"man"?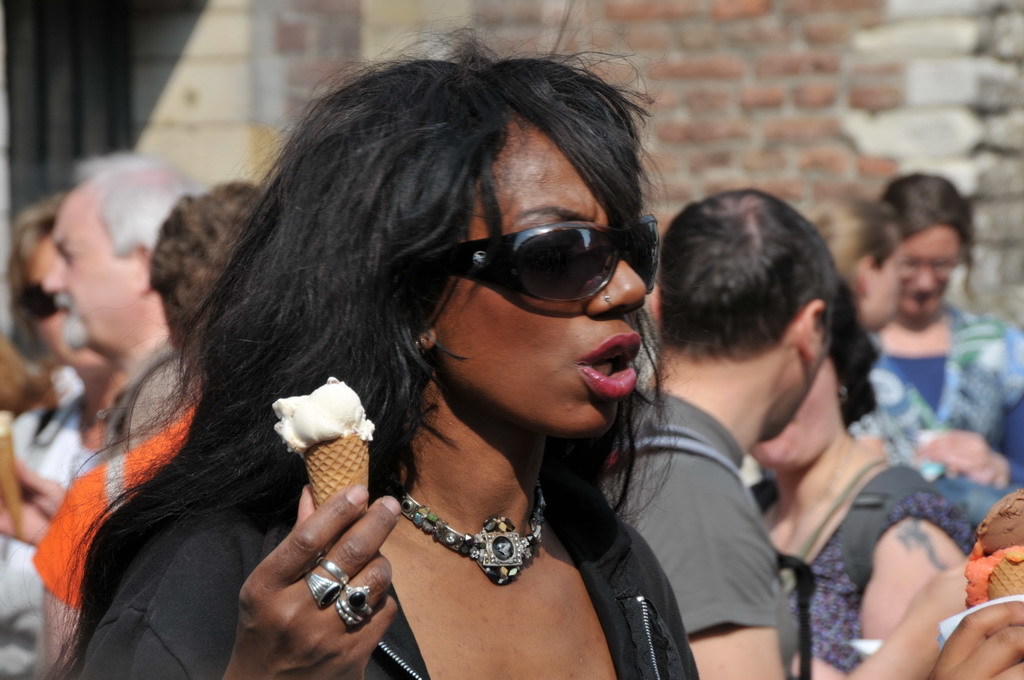
l=33, t=148, r=208, b=459
